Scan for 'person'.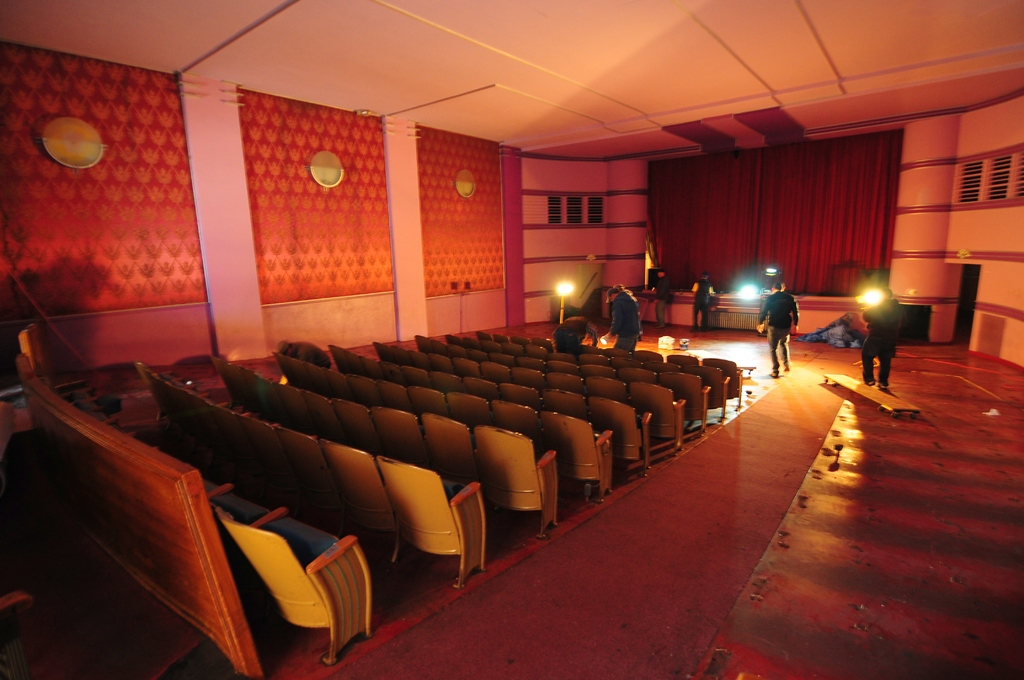
Scan result: 683,267,717,336.
